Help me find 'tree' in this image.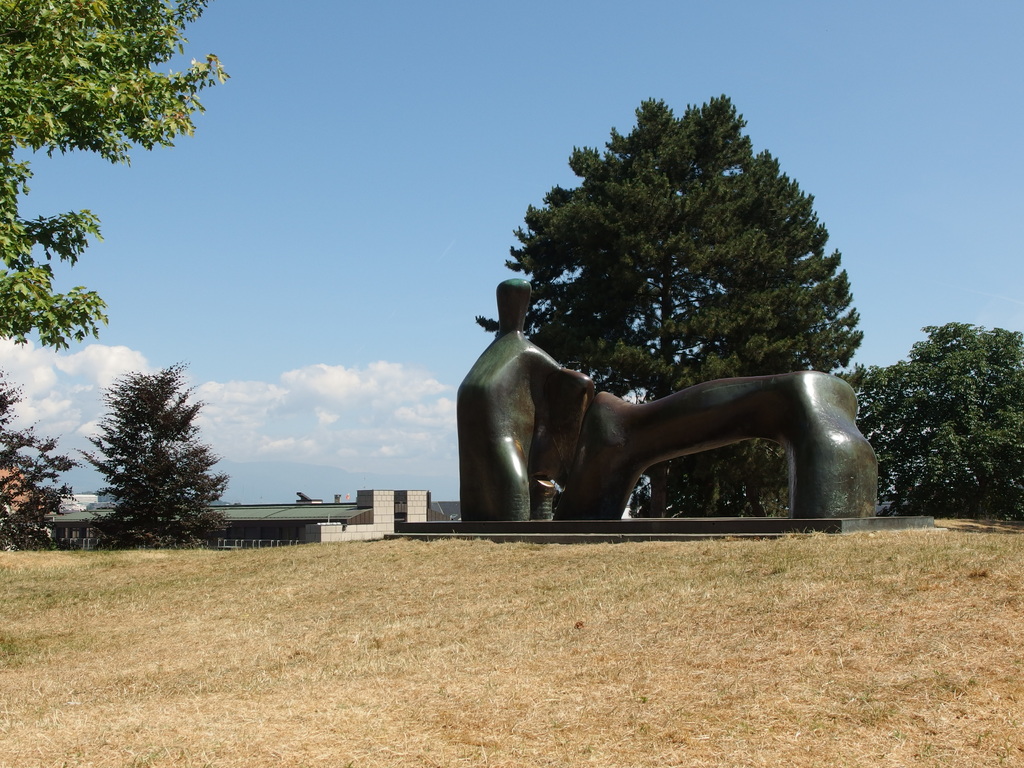
Found it: bbox(840, 324, 1023, 536).
